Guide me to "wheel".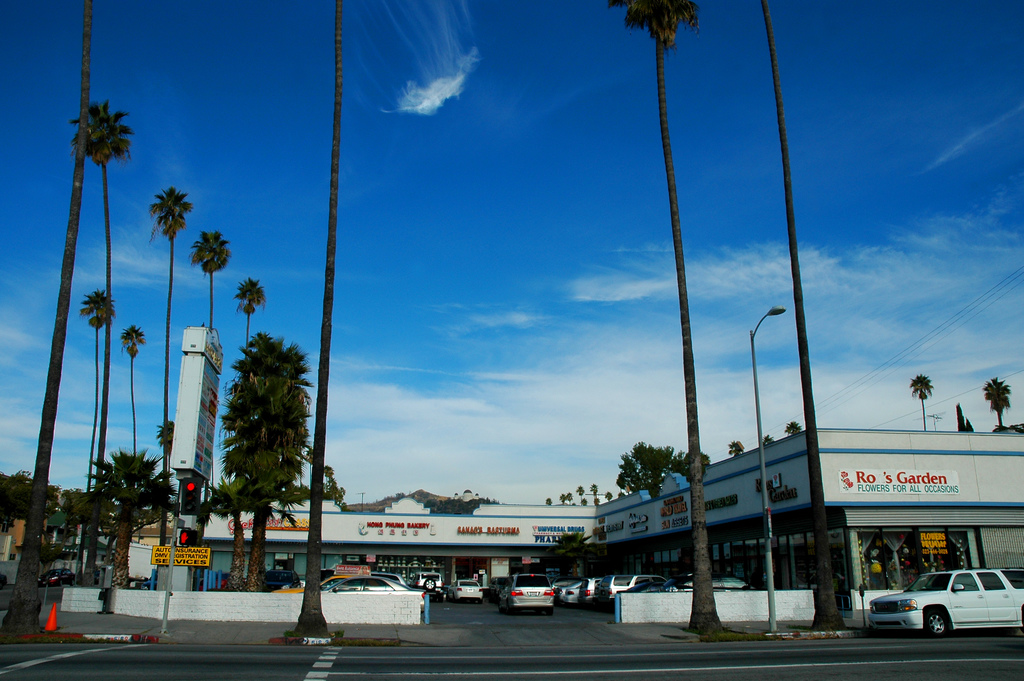
Guidance: x1=423, y1=577, x2=437, y2=593.
